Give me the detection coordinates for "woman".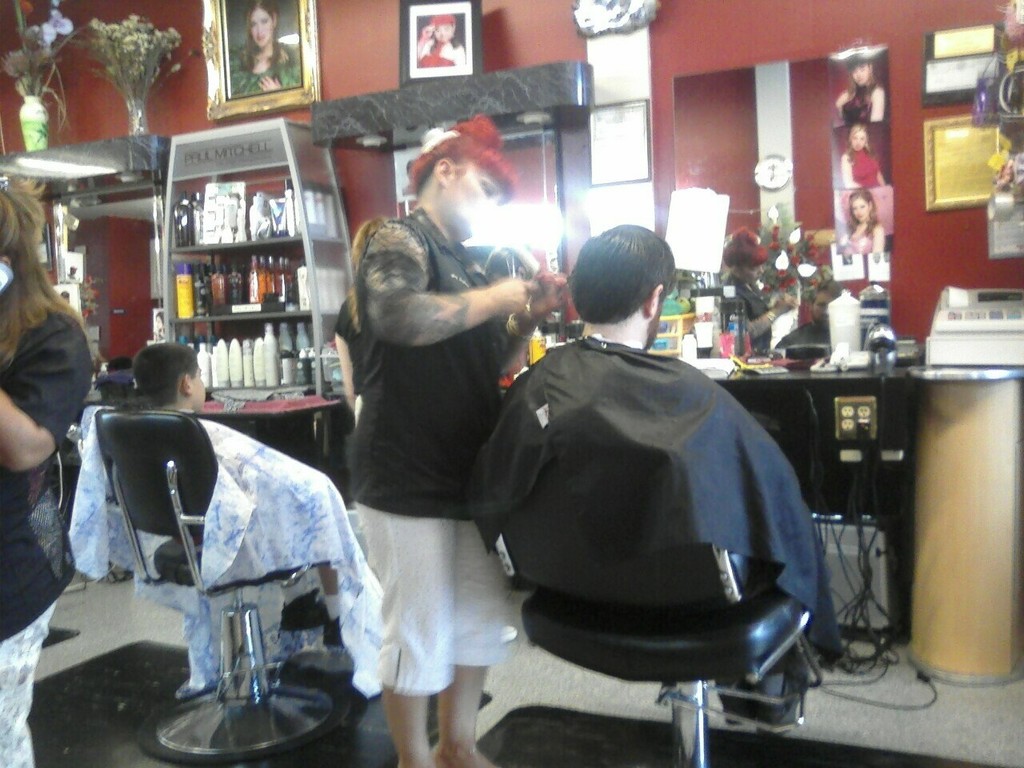
select_region(0, 184, 91, 767).
